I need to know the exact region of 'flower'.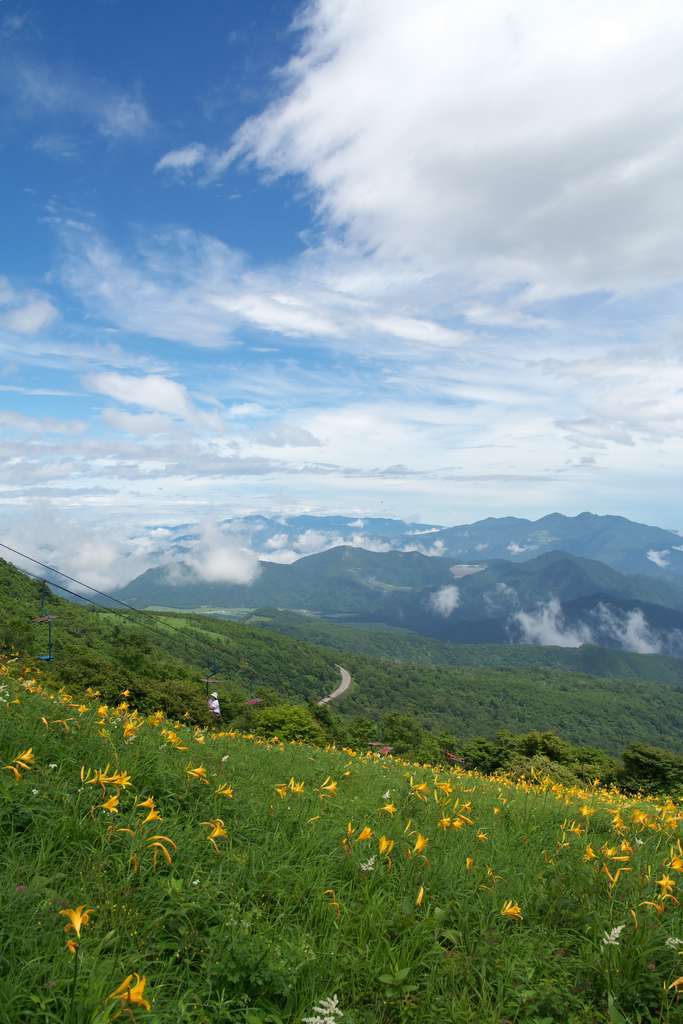
Region: BBox(57, 902, 96, 943).
